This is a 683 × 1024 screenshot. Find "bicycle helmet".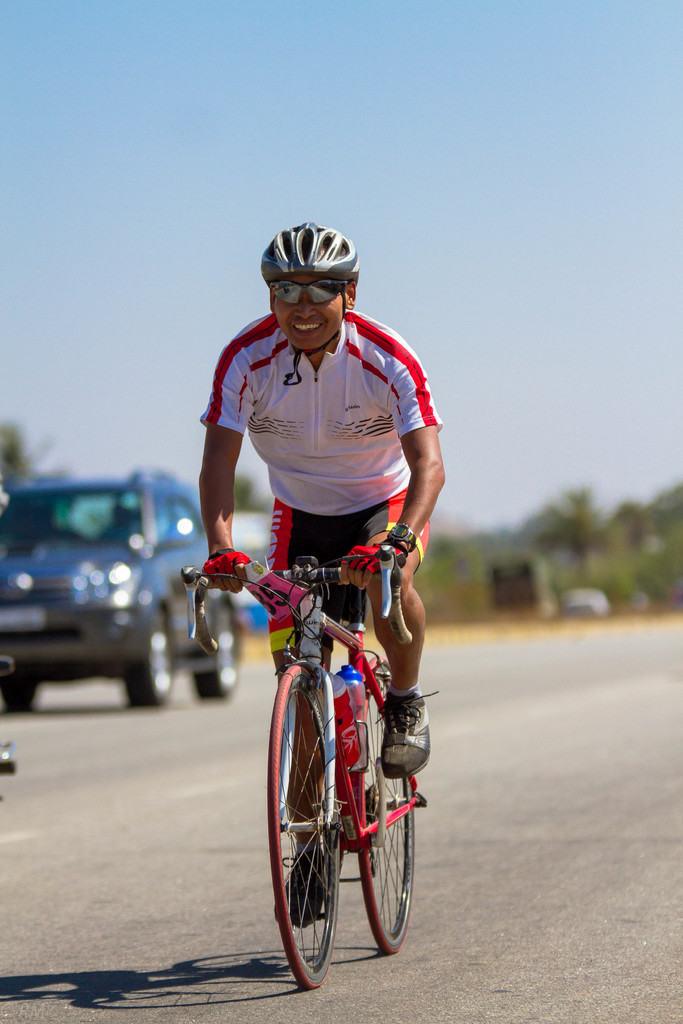
Bounding box: detection(260, 225, 360, 292).
